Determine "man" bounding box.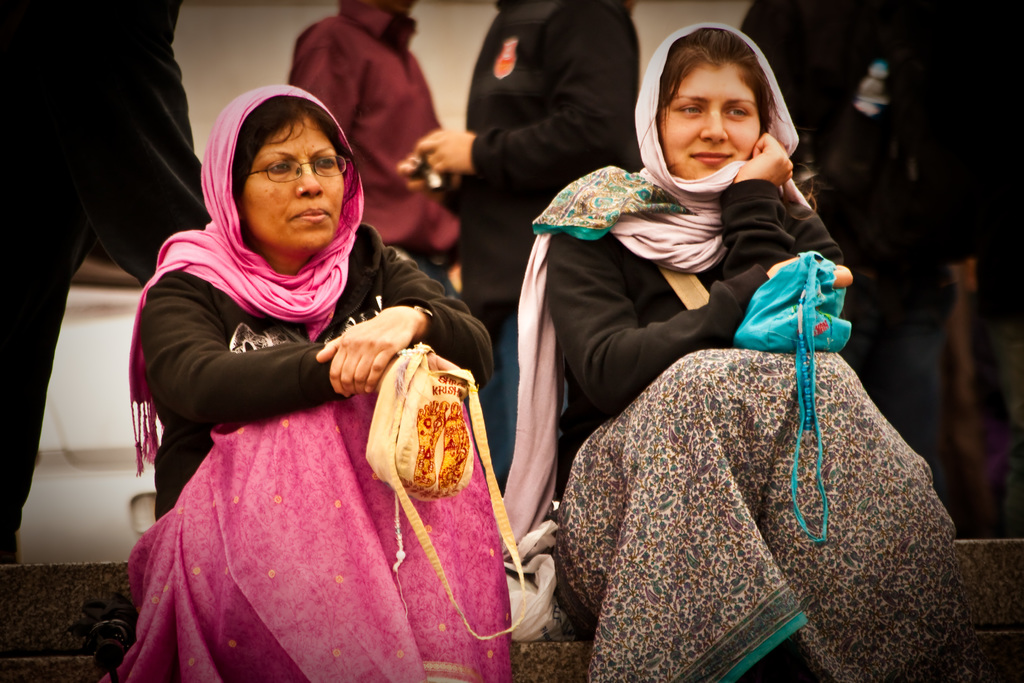
Determined: rect(401, 0, 645, 500).
